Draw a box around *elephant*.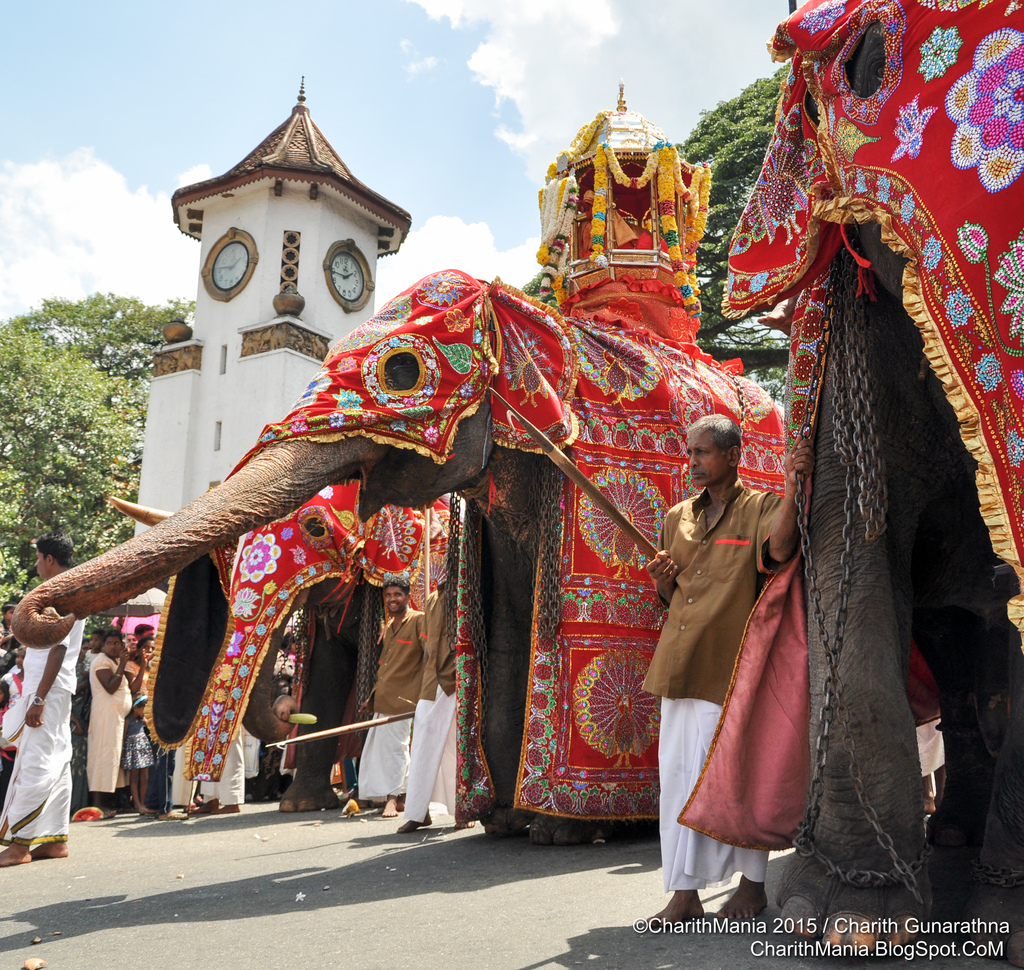
BBox(17, 260, 792, 832).
